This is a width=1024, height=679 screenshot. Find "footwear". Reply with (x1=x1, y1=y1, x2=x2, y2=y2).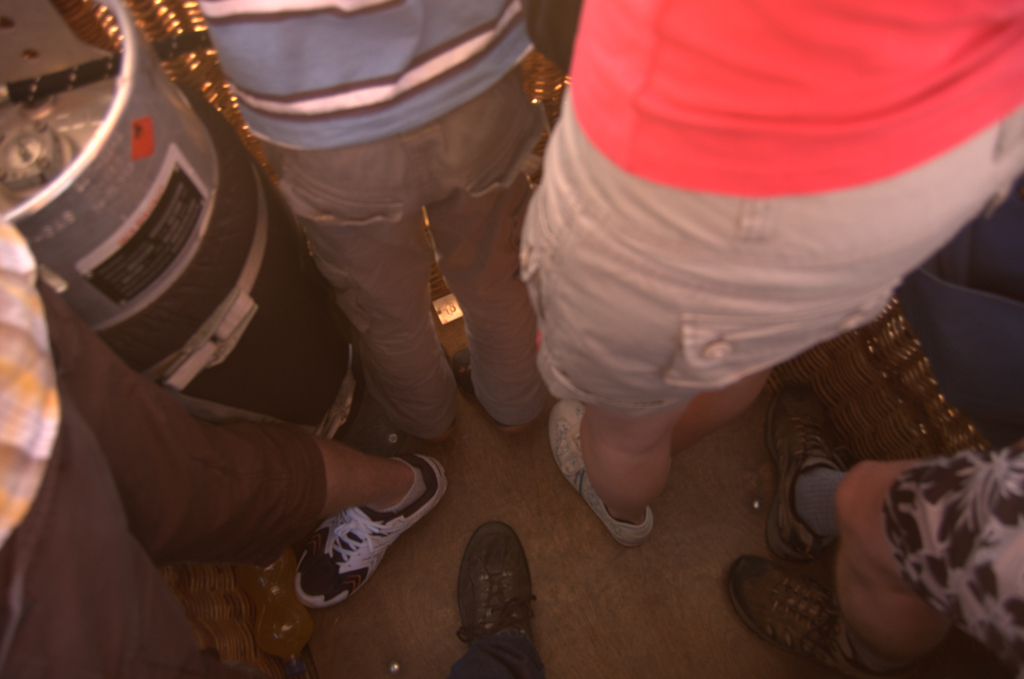
(x1=766, y1=384, x2=847, y2=561).
